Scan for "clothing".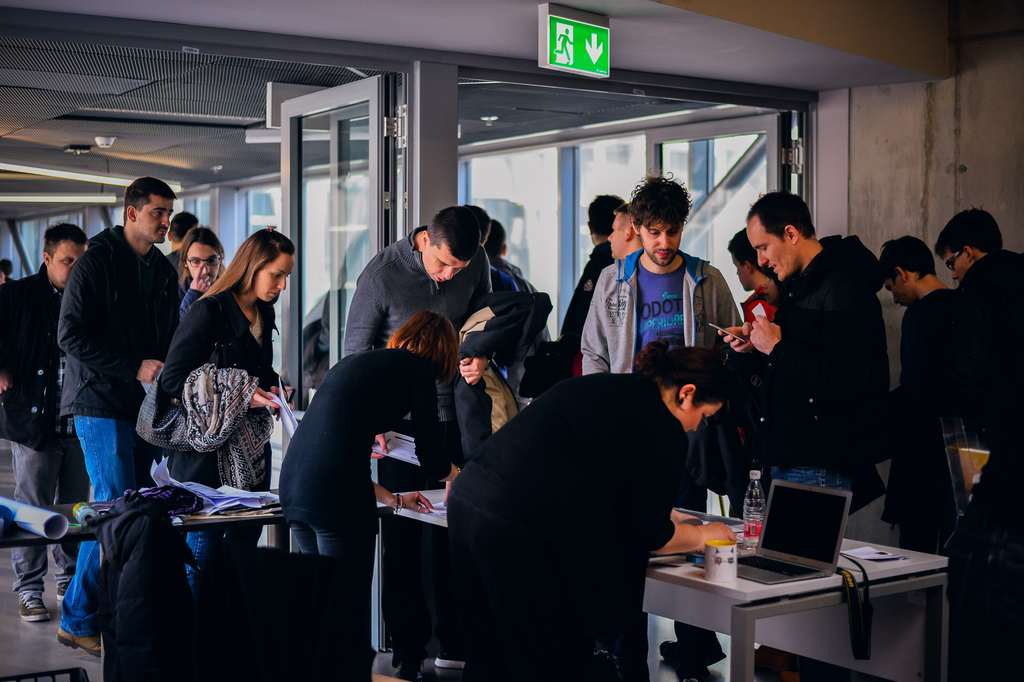
Scan result: [left=427, top=337, right=724, bottom=672].
